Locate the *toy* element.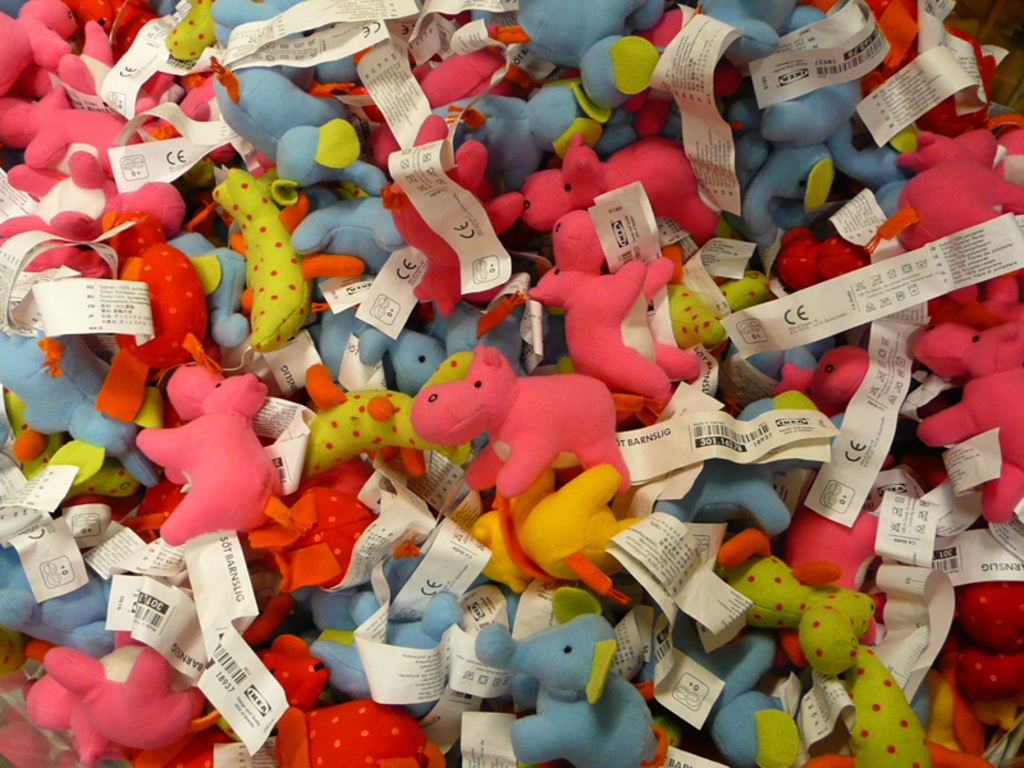
Element bbox: <box>407,334,639,498</box>.
